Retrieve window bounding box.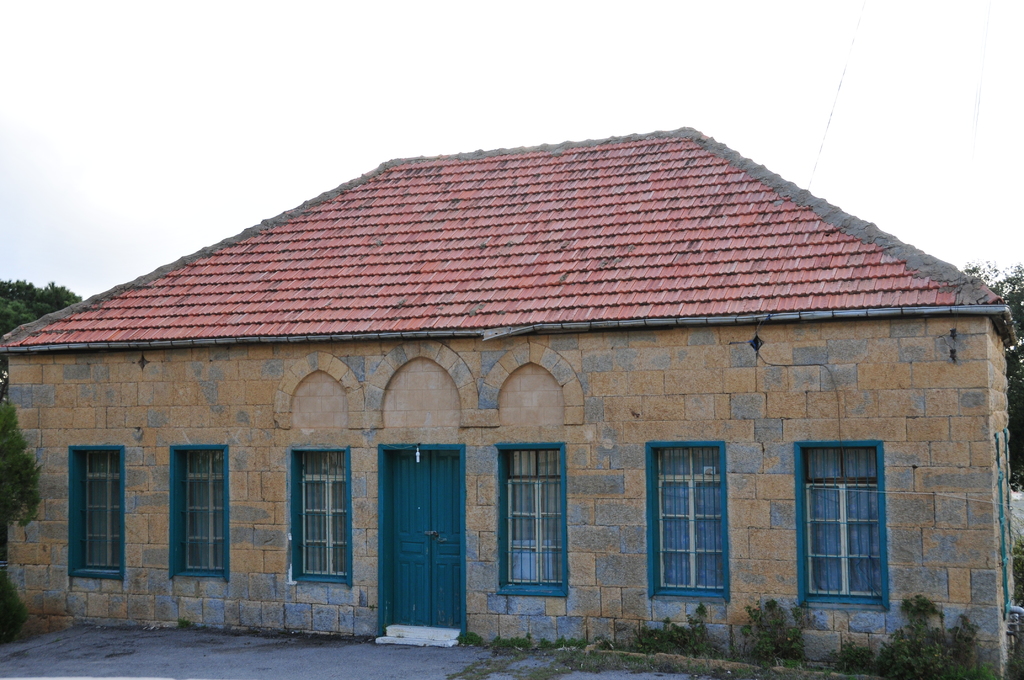
Bounding box: x1=646 y1=443 x2=725 y2=598.
